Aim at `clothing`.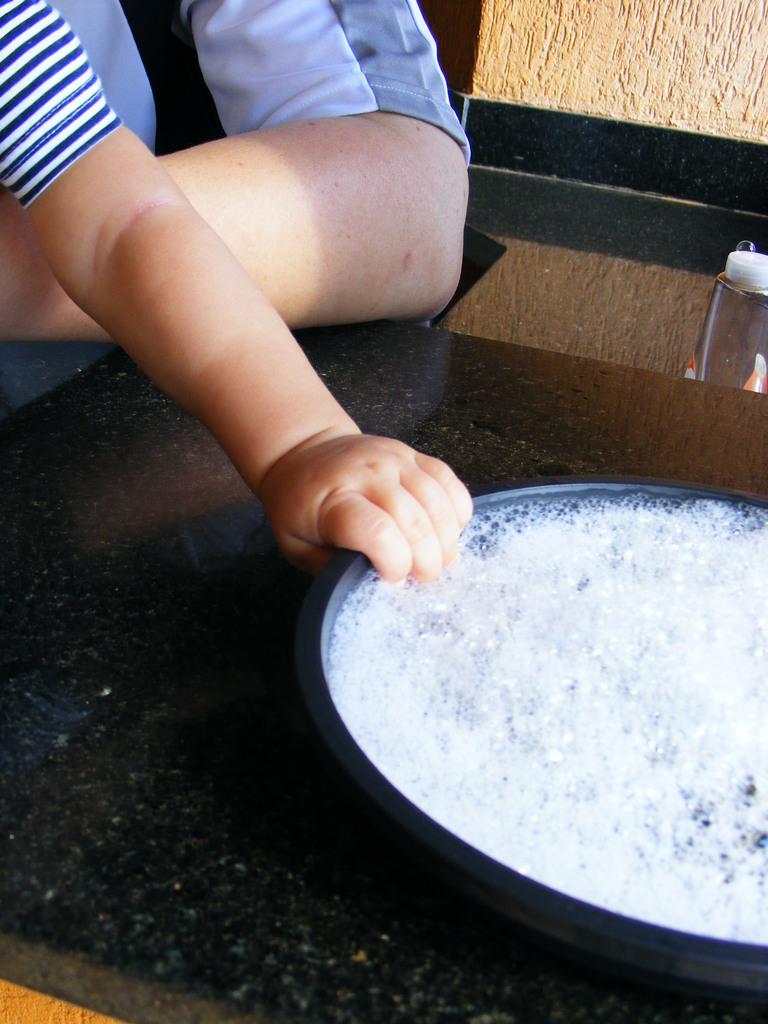
Aimed at (x1=0, y1=0, x2=468, y2=399).
